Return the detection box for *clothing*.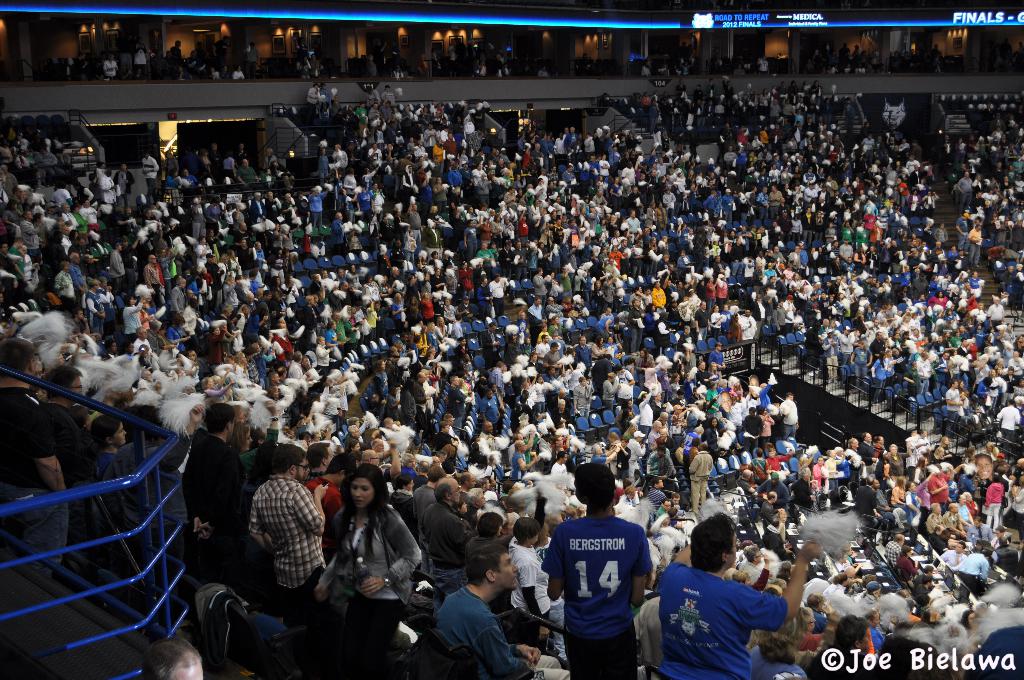
{"left": 705, "top": 382, "right": 726, "bottom": 416}.
